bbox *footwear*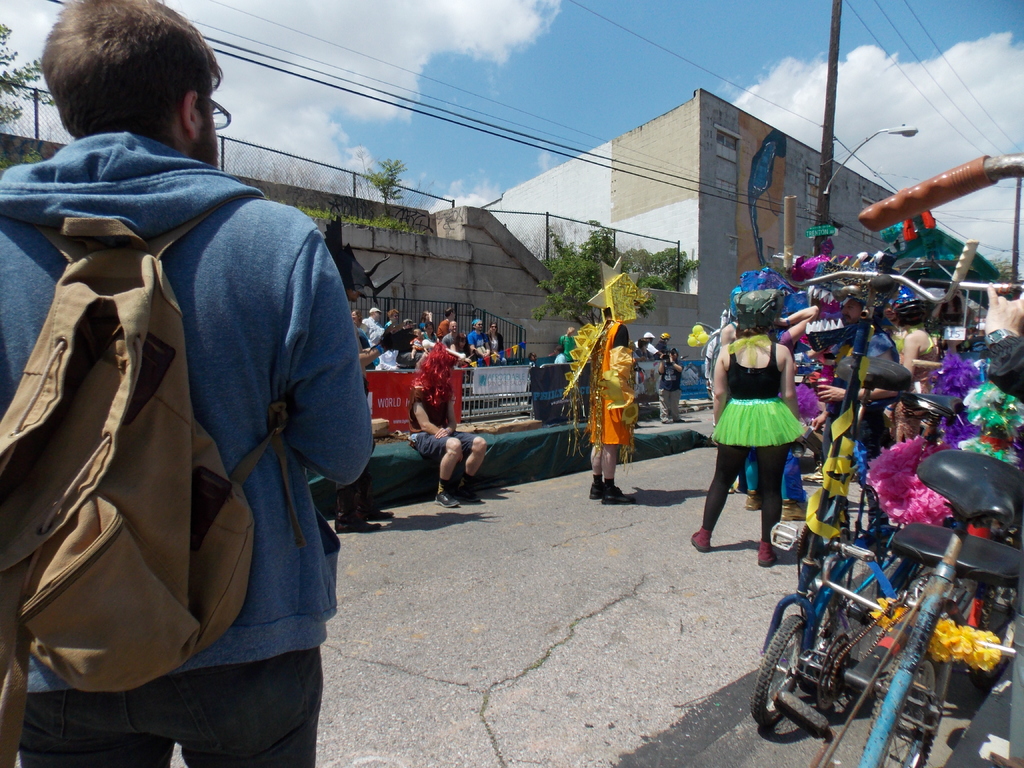
744, 490, 762, 515
